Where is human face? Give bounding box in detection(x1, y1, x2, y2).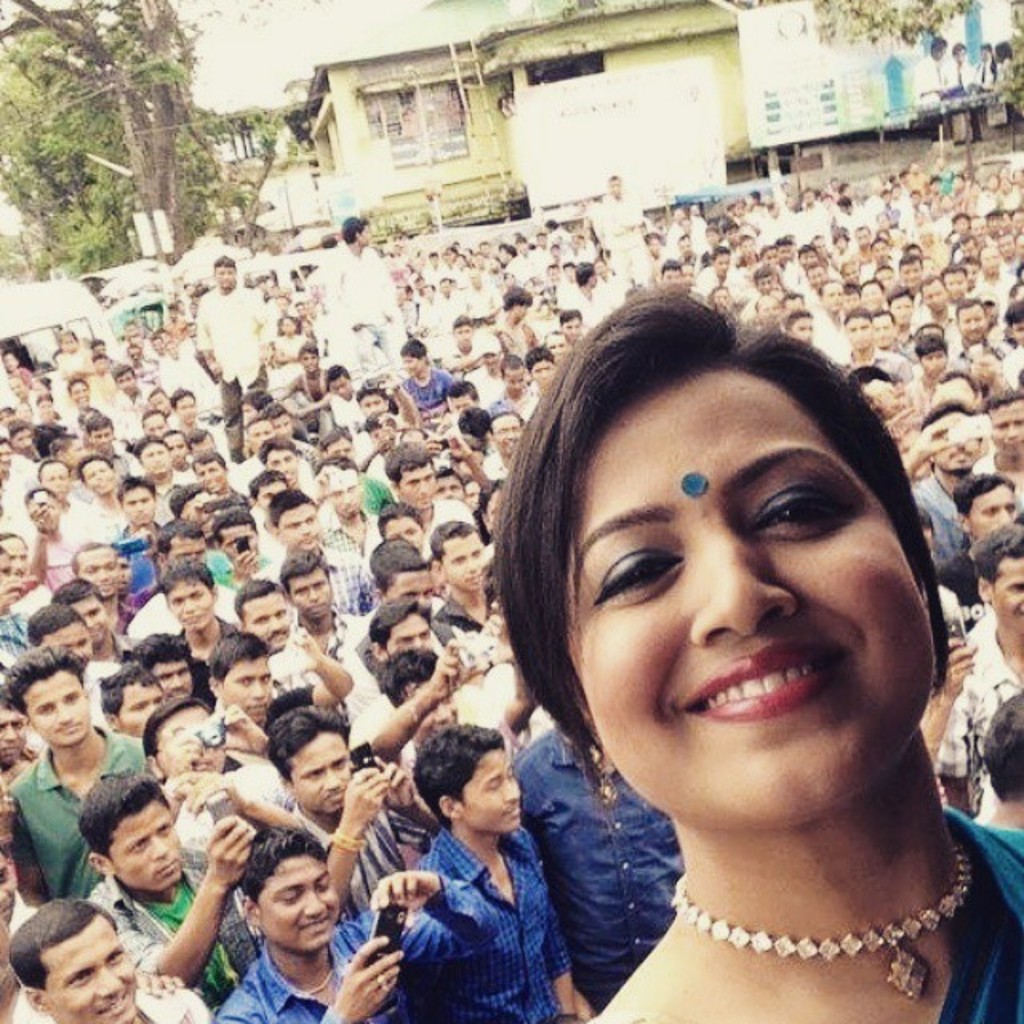
detection(248, 598, 293, 651).
